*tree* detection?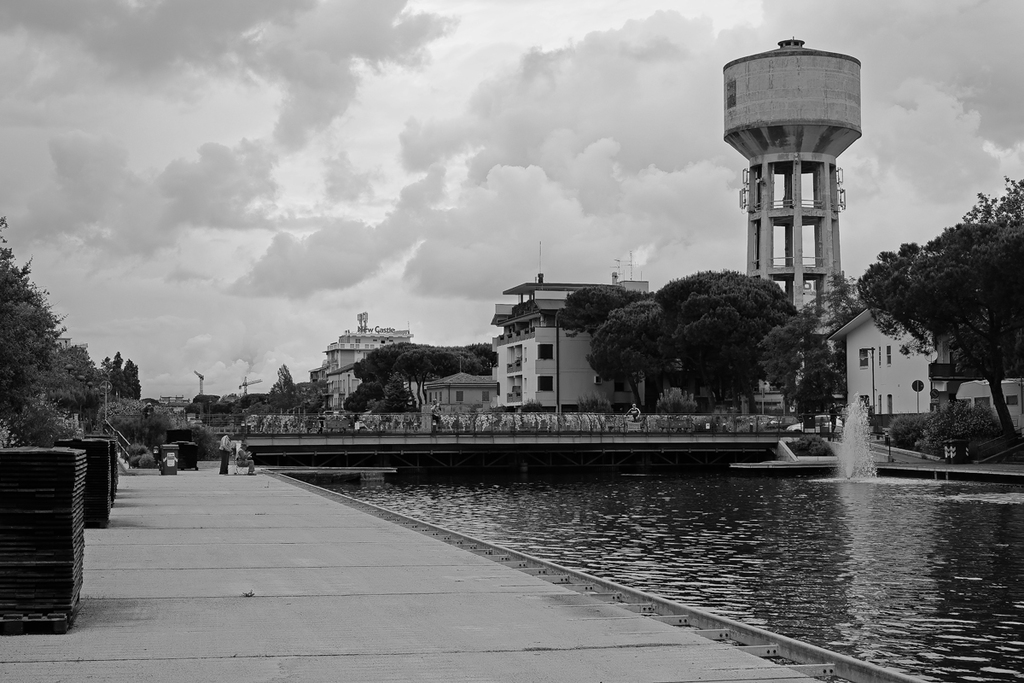
l=589, t=304, r=678, b=407
